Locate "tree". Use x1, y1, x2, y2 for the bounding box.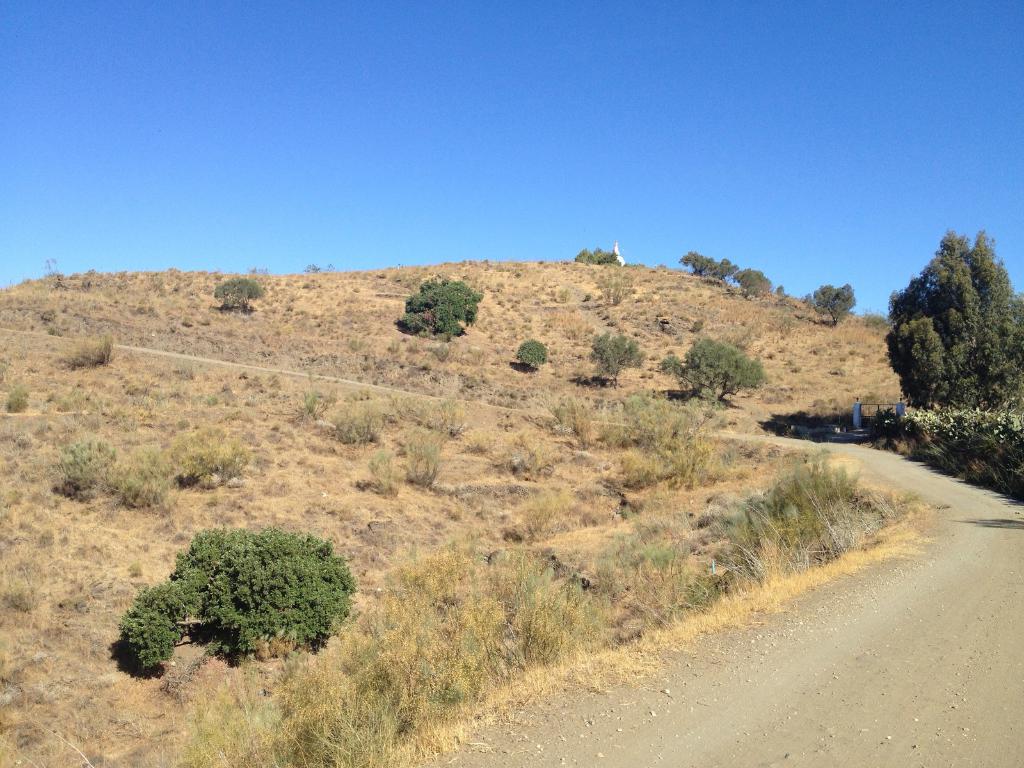
655, 333, 763, 404.
